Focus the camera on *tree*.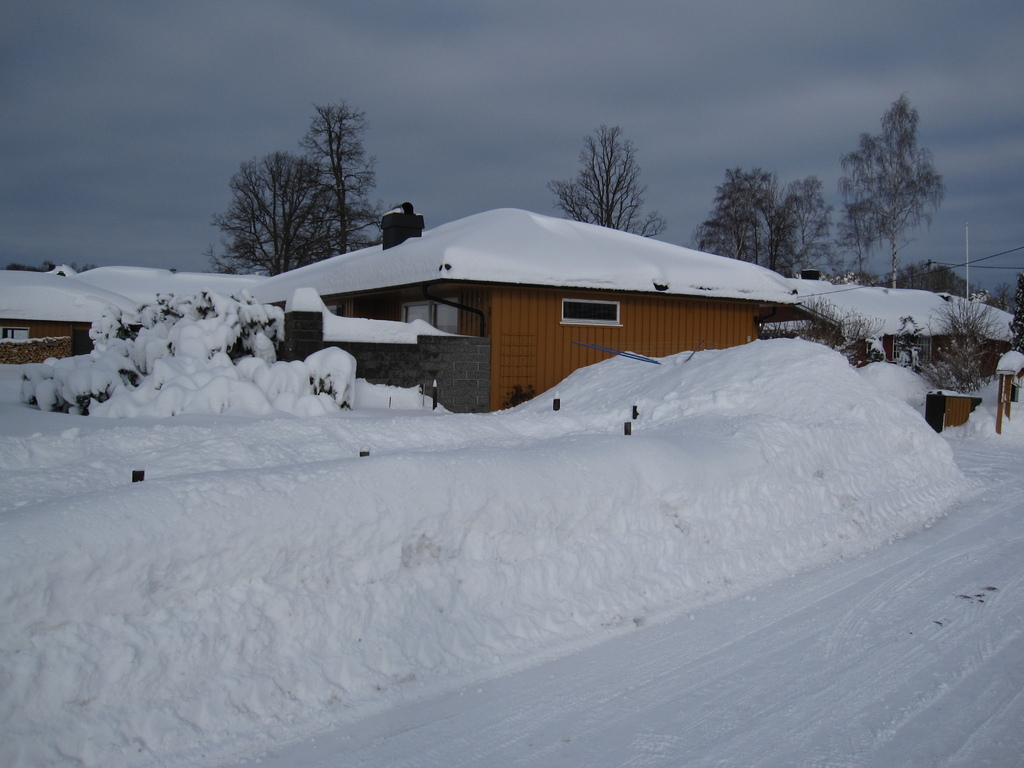
Focus region: bbox=[887, 254, 969, 294].
